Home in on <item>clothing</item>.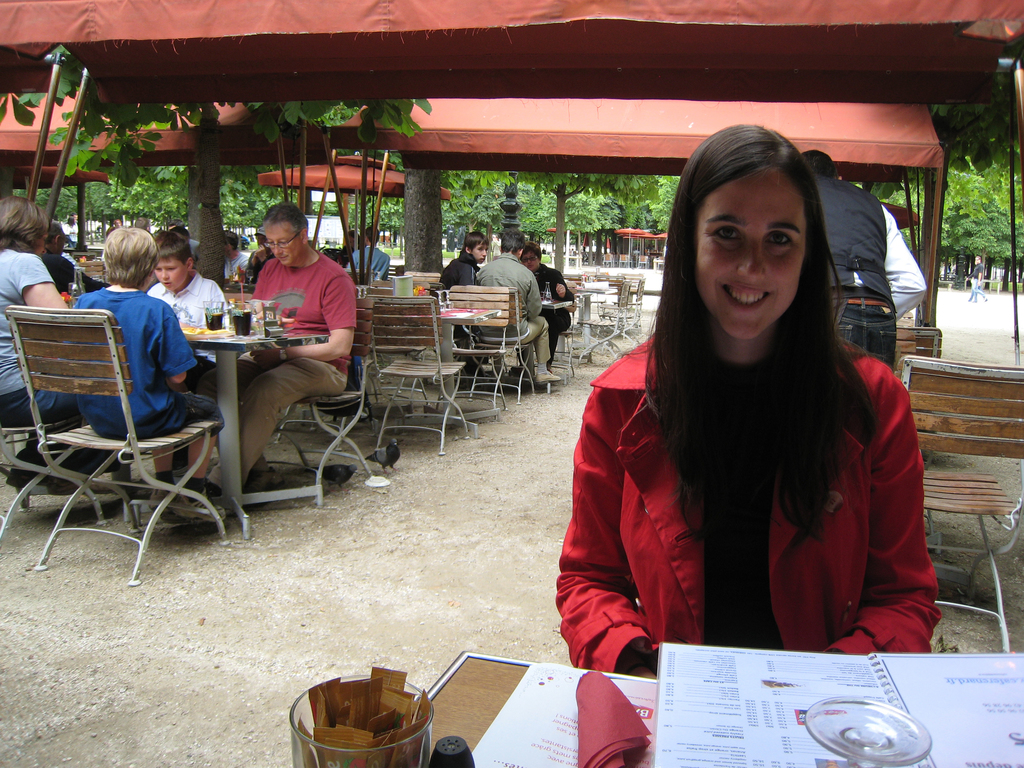
Homed in at pyautogui.locateOnScreen(0, 252, 84, 481).
